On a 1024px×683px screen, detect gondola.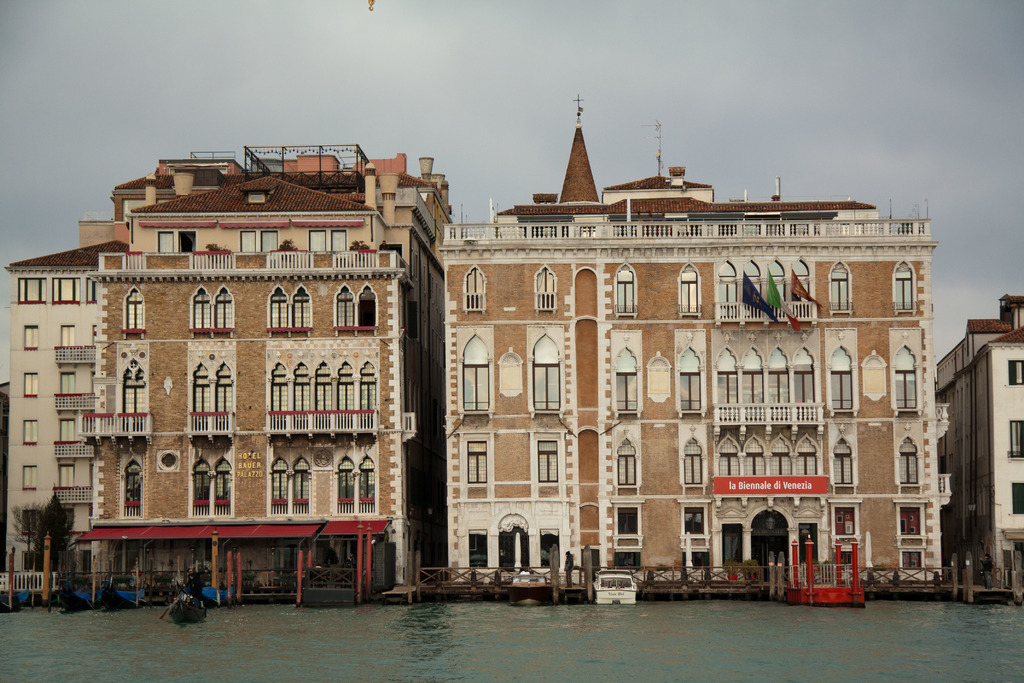
BBox(0, 575, 33, 616).
